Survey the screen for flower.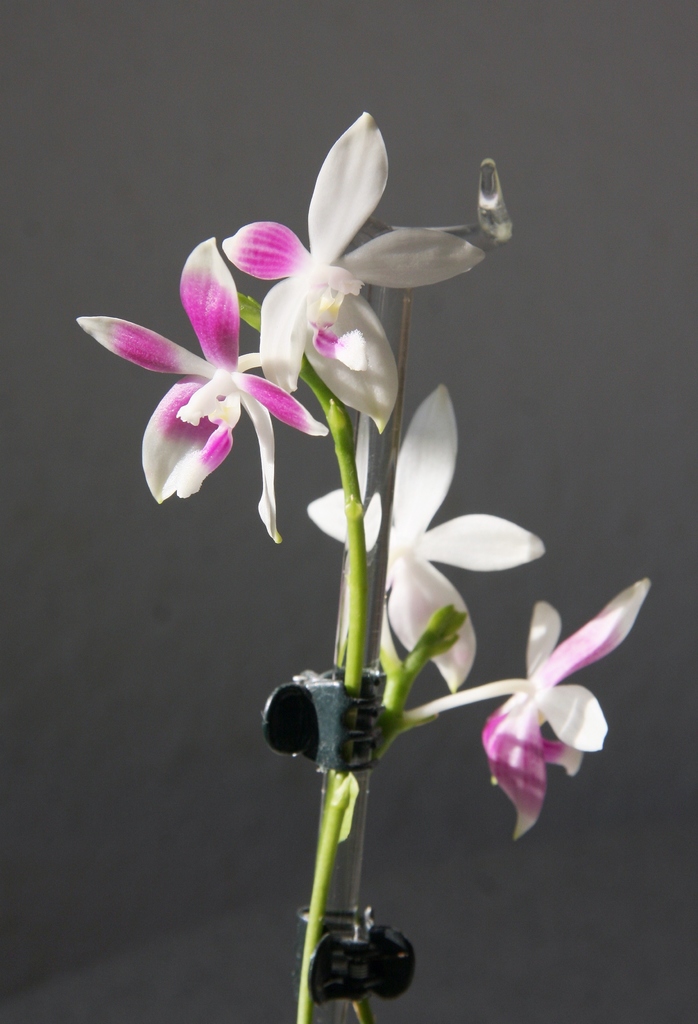
Survey found: crop(482, 578, 652, 844).
